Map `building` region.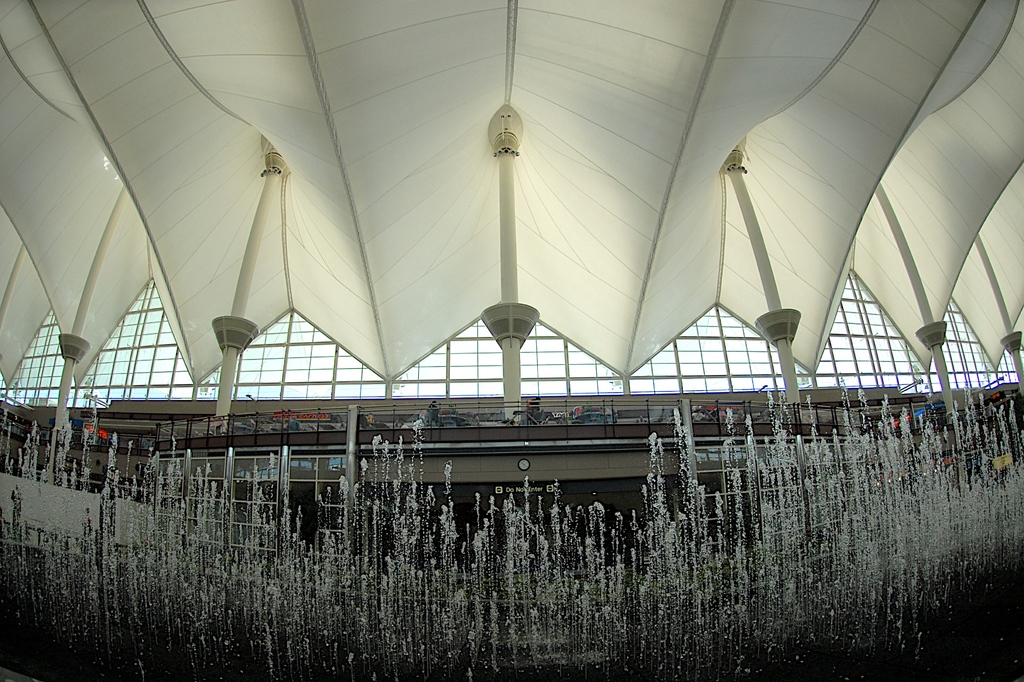
Mapped to select_region(0, 0, 1023, 681).
